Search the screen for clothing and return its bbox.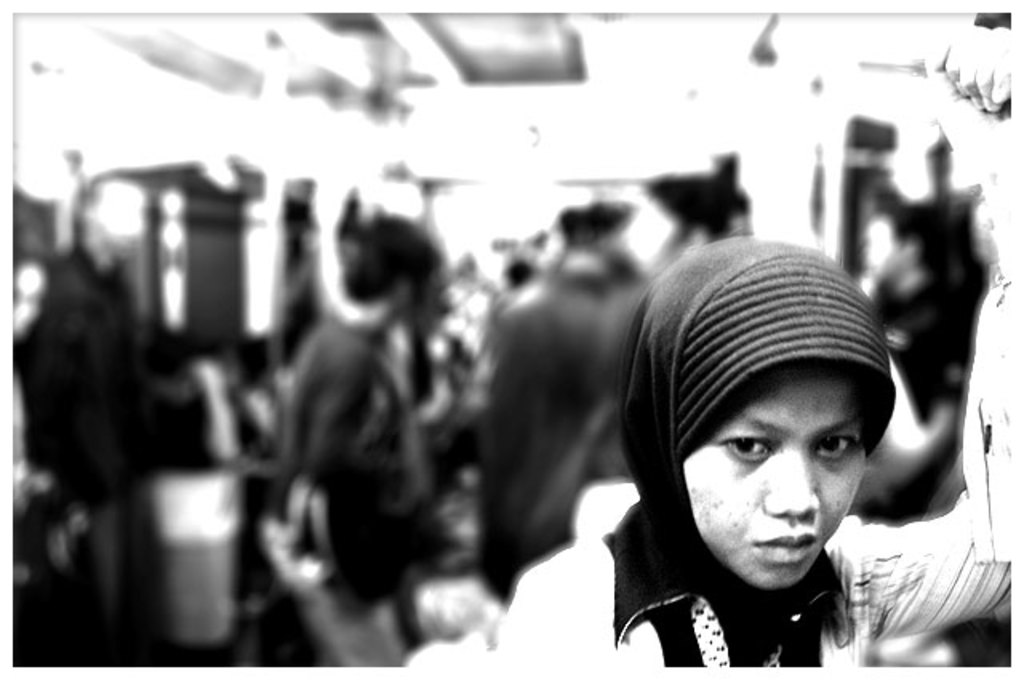
Found: <bbox>477, 267, 626, 594</bbox>.
